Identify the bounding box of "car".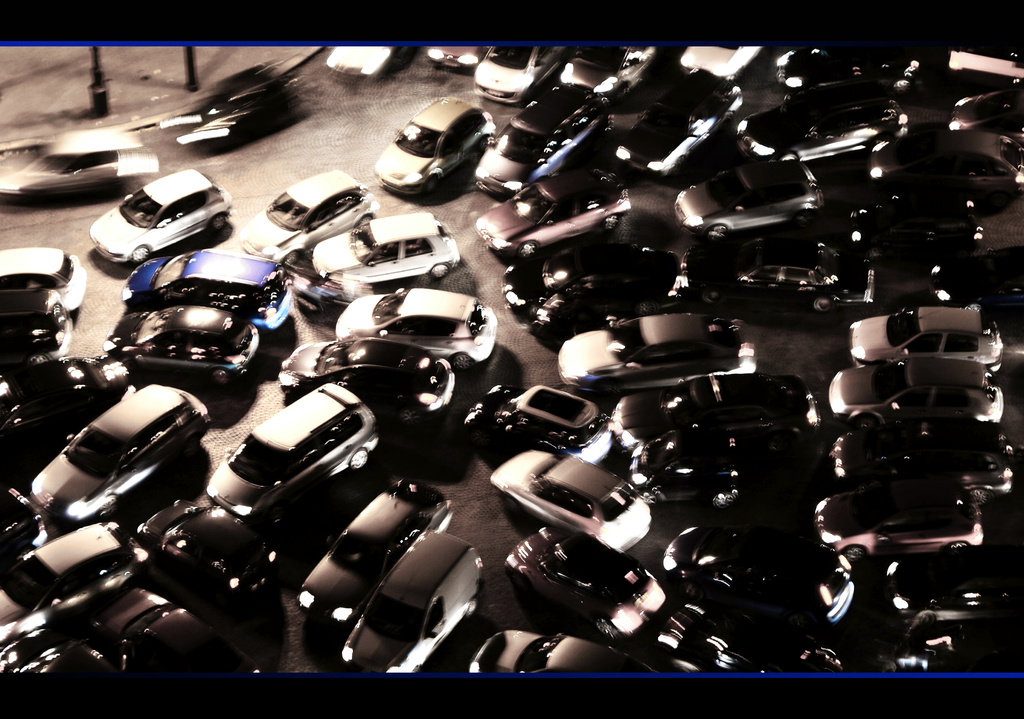
Rect(665, 158, 825, 239).
